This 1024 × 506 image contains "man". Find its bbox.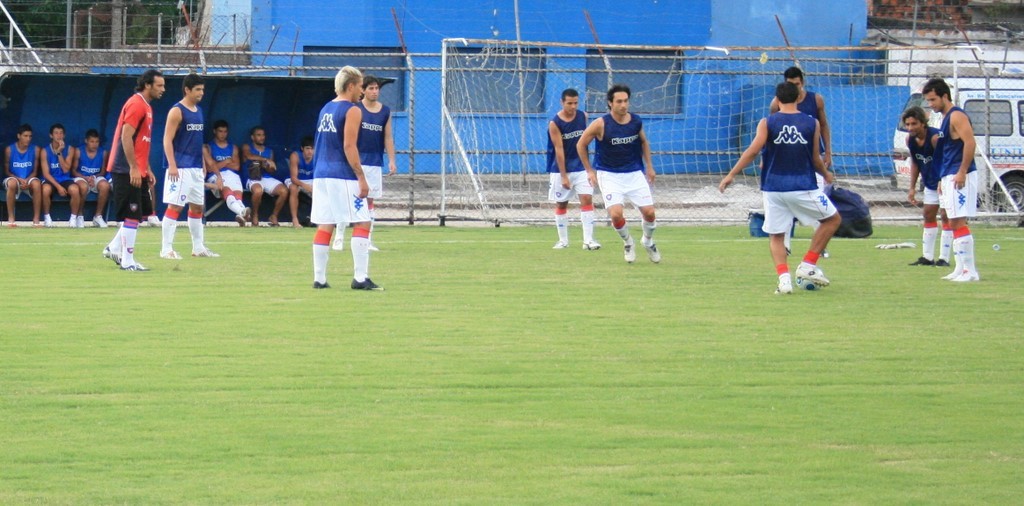
<bbox>774, 68, 832, 254</bbox>.
